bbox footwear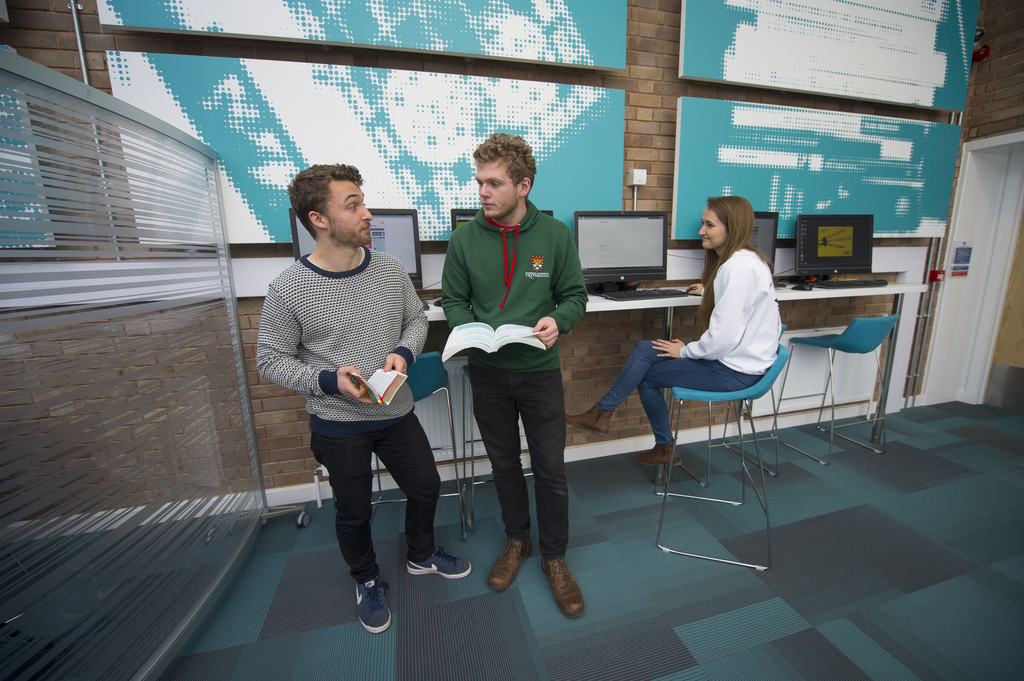
[638, 441, 681, 466]
